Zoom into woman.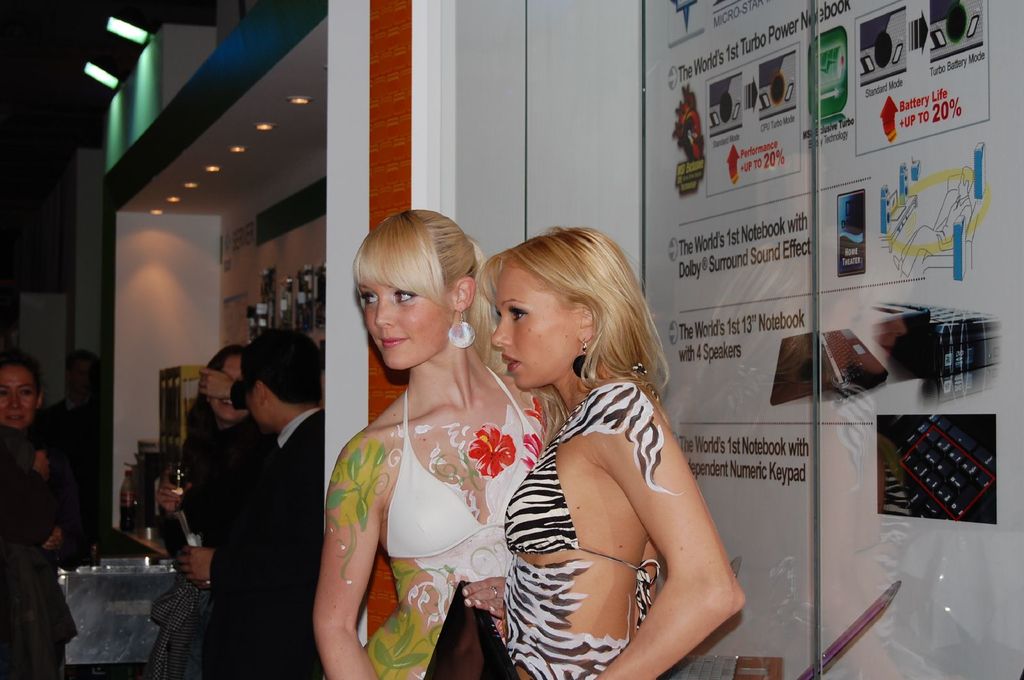
Zoom target: rect(0, 352, 79, 679).
